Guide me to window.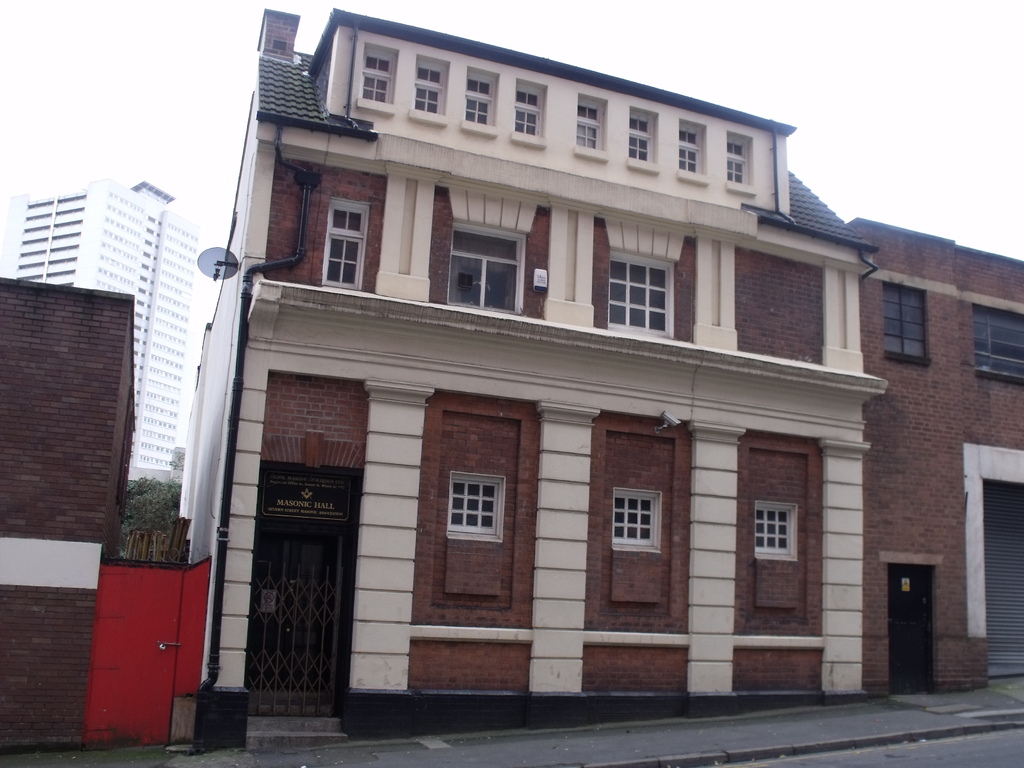
Guidance: detection(616, 490, 663, 552).
